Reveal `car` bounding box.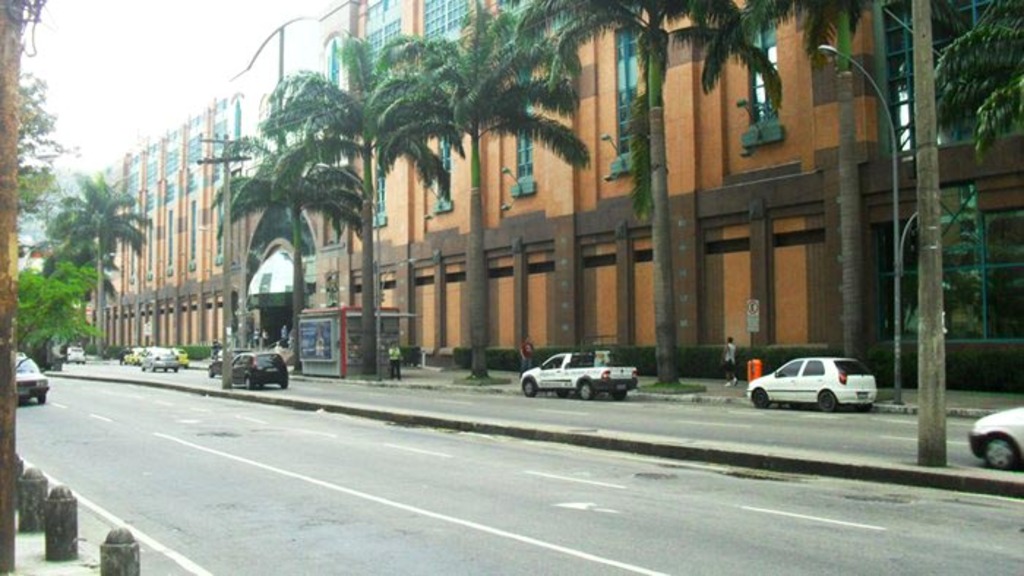
Revealed: bbox=(64, 345, 85, 364).
